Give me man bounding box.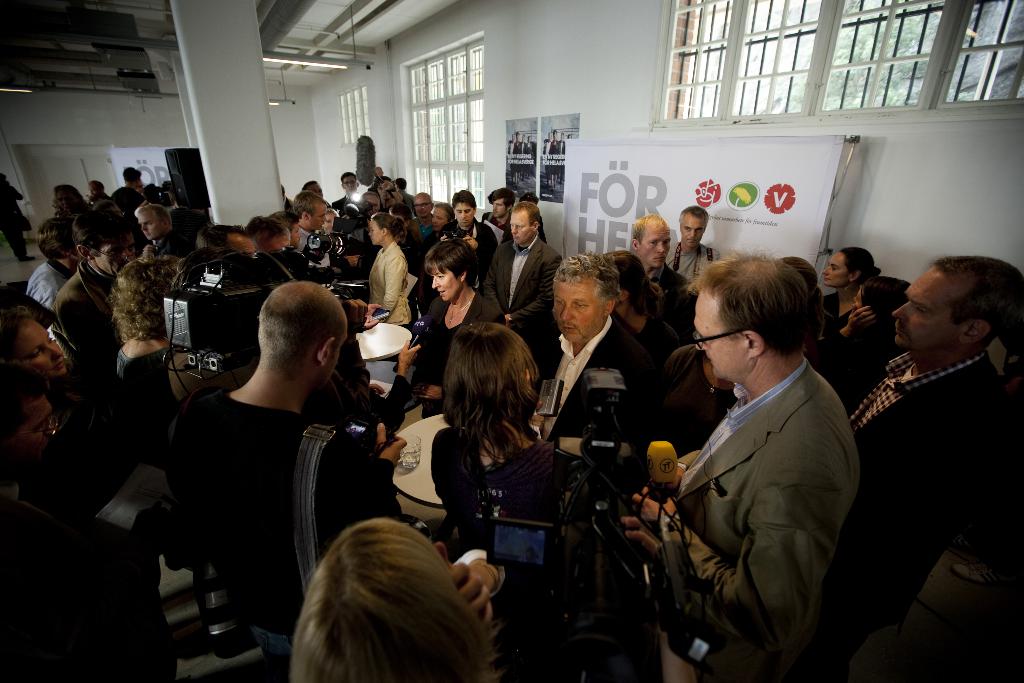
x1=132, y1=202, x2=189, y2=259.
